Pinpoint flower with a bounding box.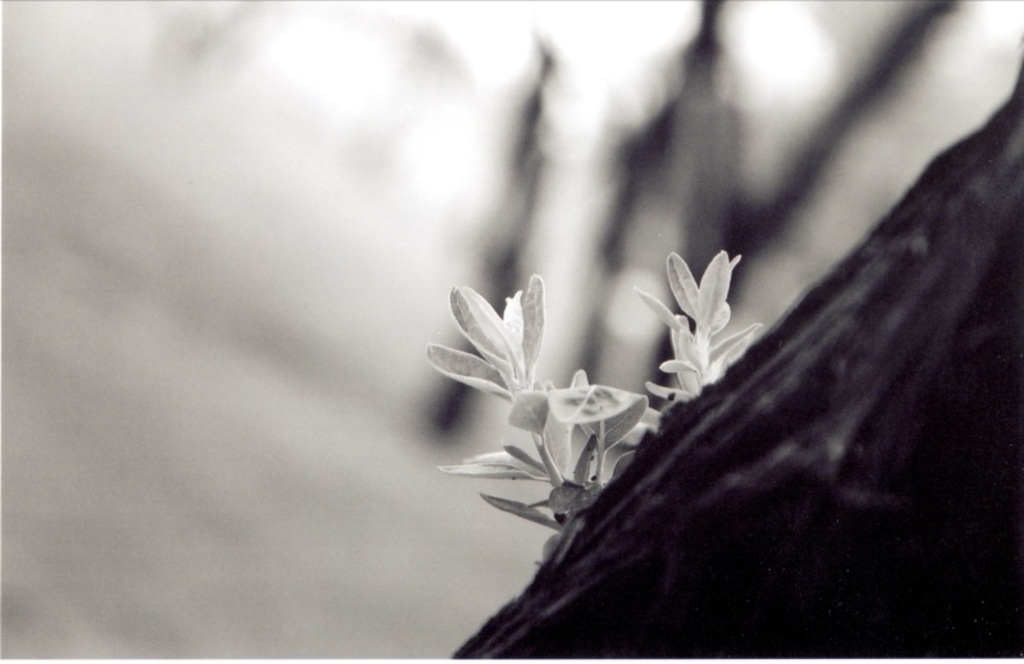
bbox=[426, 273, 645, 560].
